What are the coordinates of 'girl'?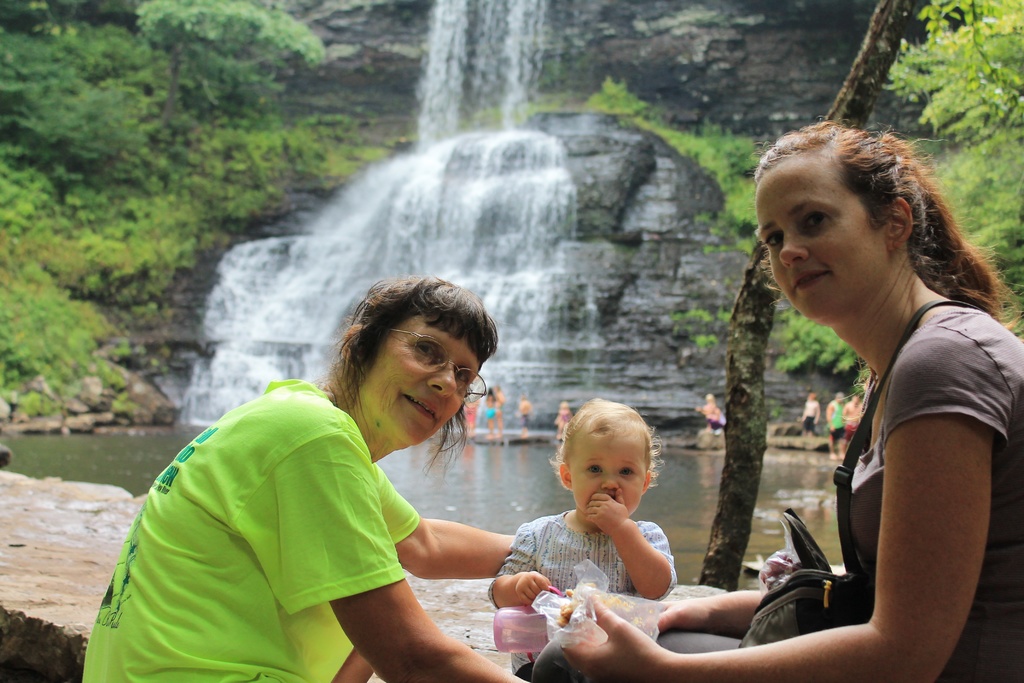
box=[484, 396, 676, 675].
